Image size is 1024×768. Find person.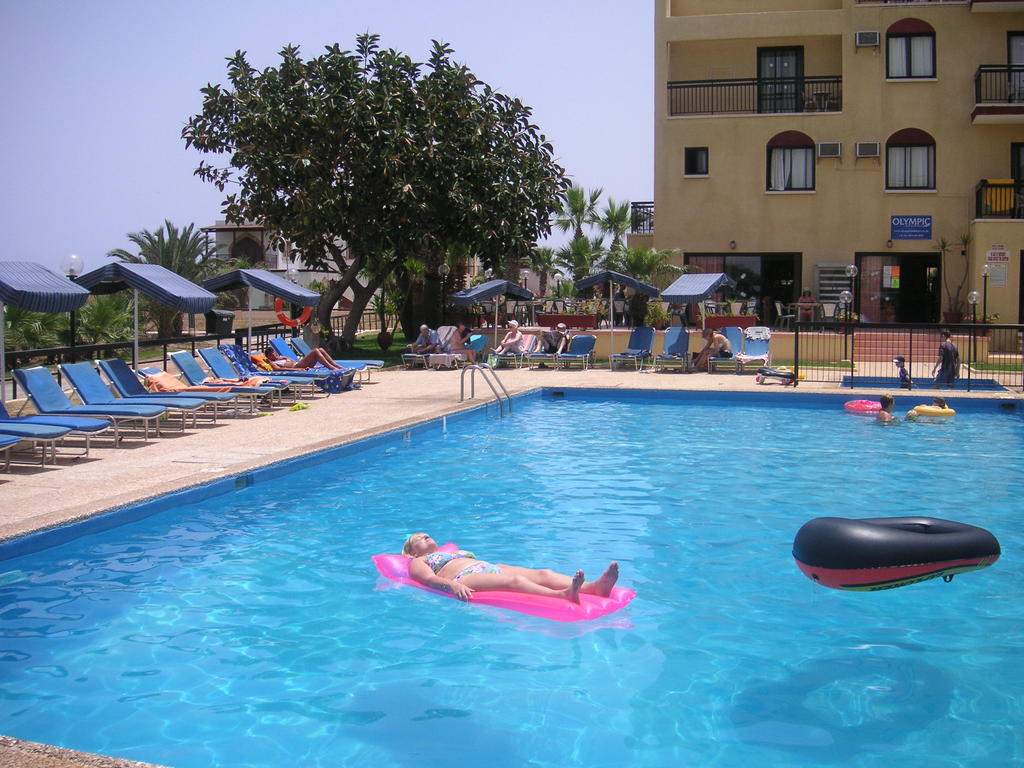
x1=264 y1=344 x2=337 y2=375.
